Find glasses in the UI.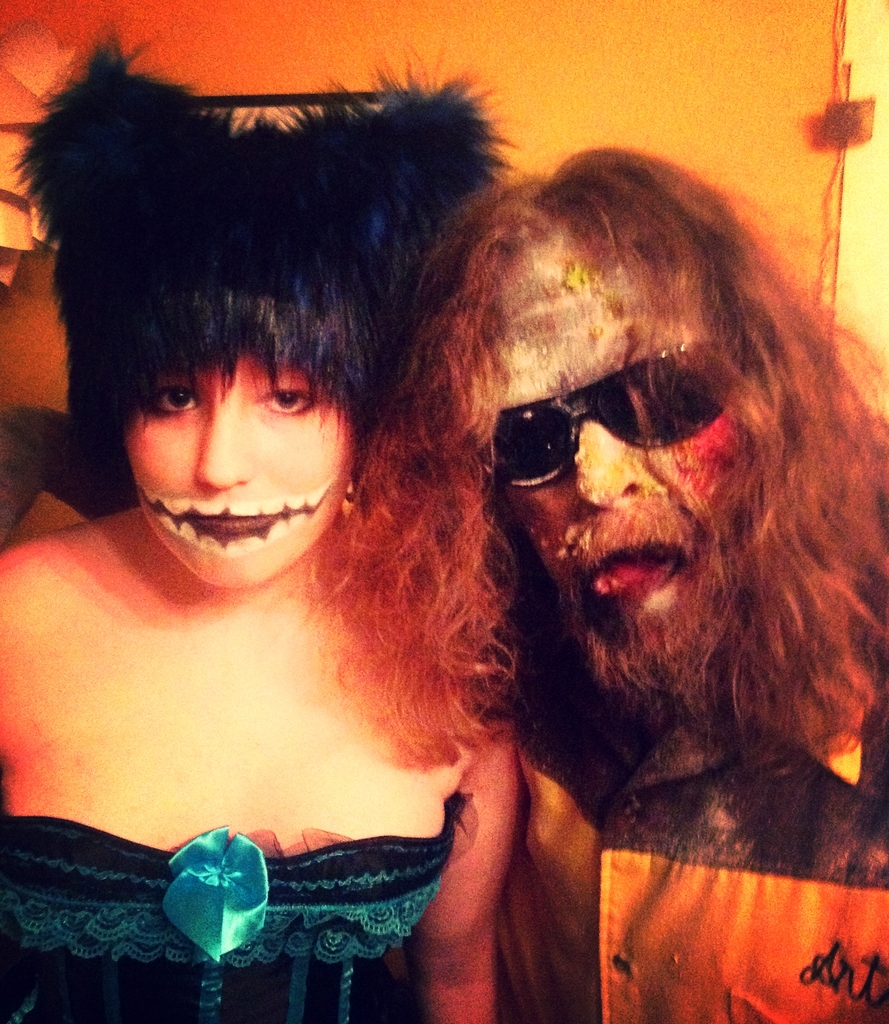
UI element at x1=483 y1=340 x2=738 y2=492.
